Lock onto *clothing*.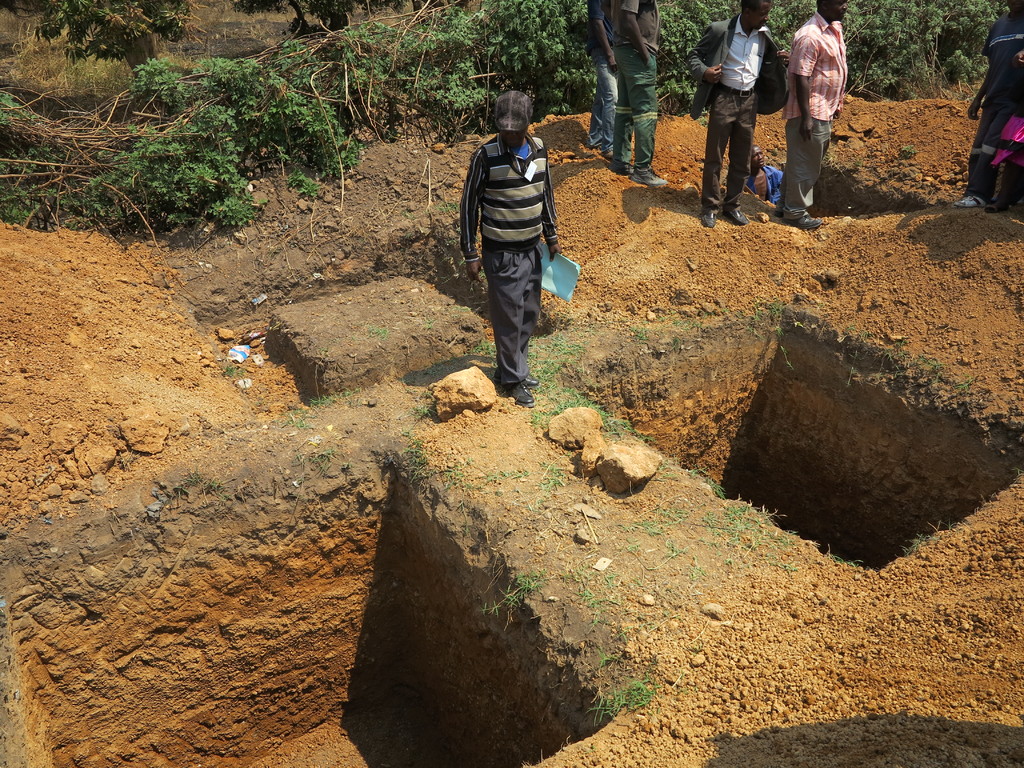
Locked: BBox(684, 12, 789, 213).
